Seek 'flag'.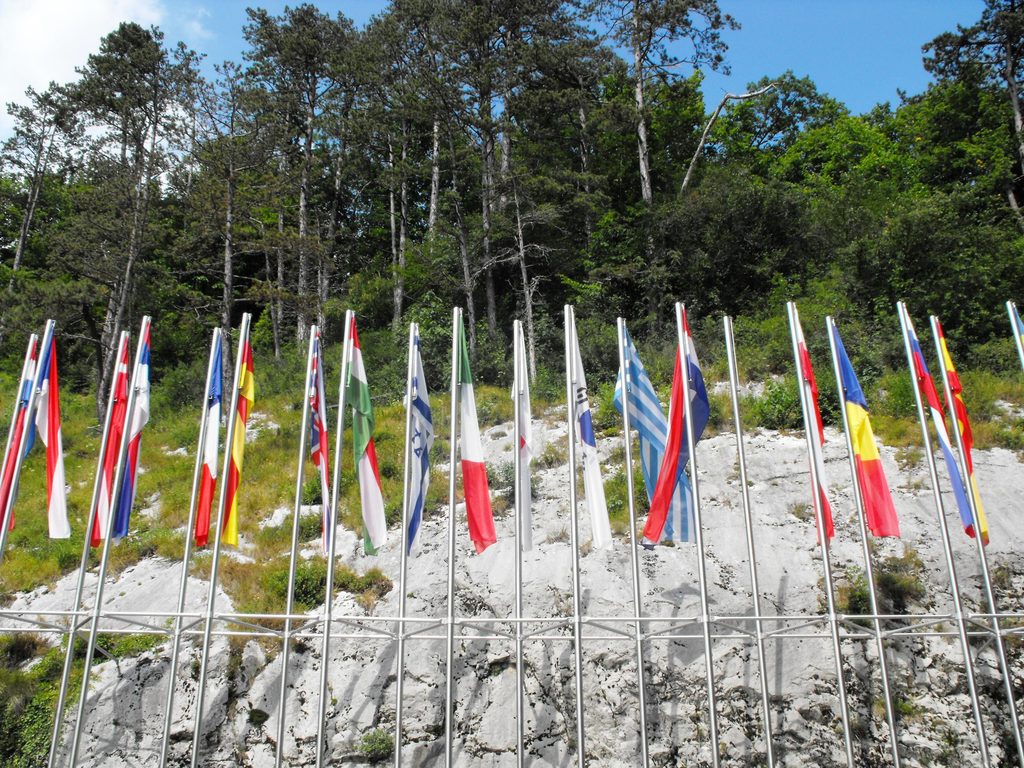
1008, 301, 1023, 352.
